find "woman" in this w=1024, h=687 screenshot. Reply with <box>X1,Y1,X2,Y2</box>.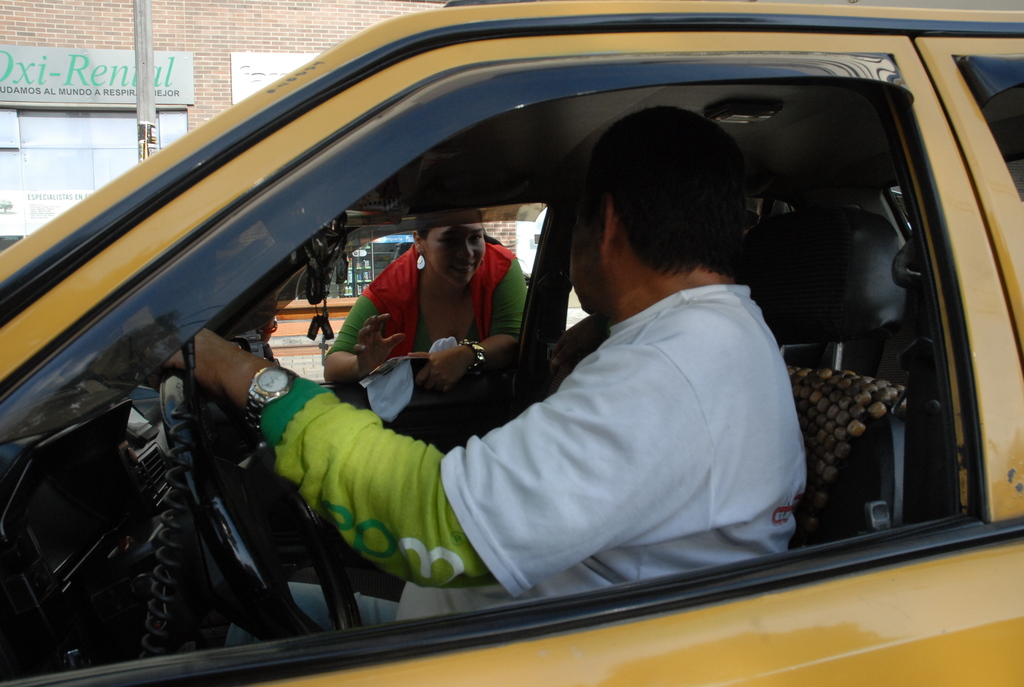
<box>318,228,524,393</box>.
